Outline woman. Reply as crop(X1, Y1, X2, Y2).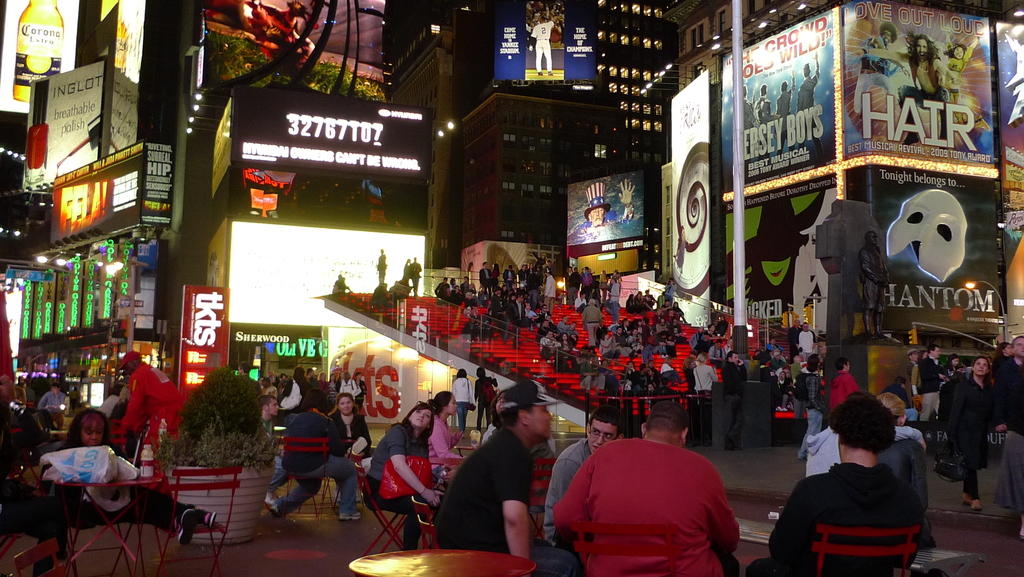
crop(560, 329, 579, 370).
